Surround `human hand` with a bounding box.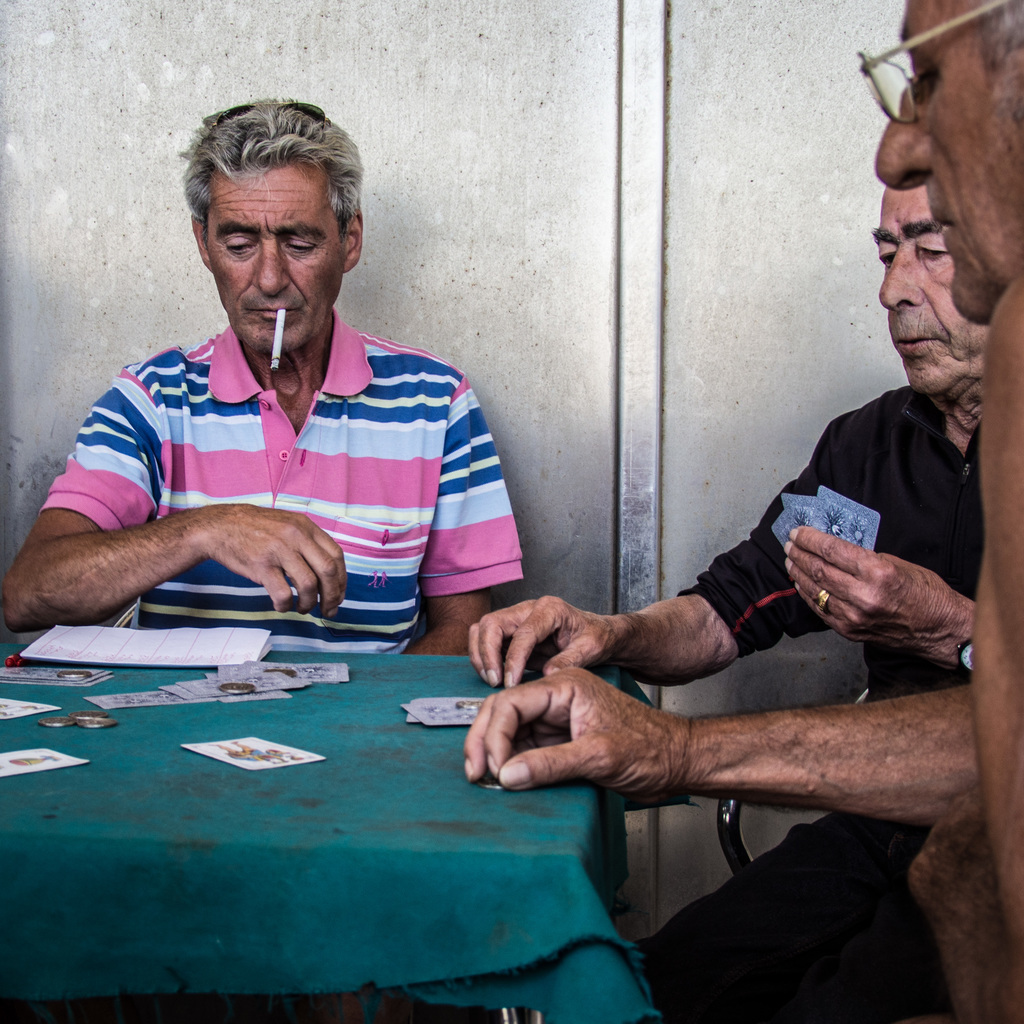
[x1=466, y1=596, x2=616, y2=694].
